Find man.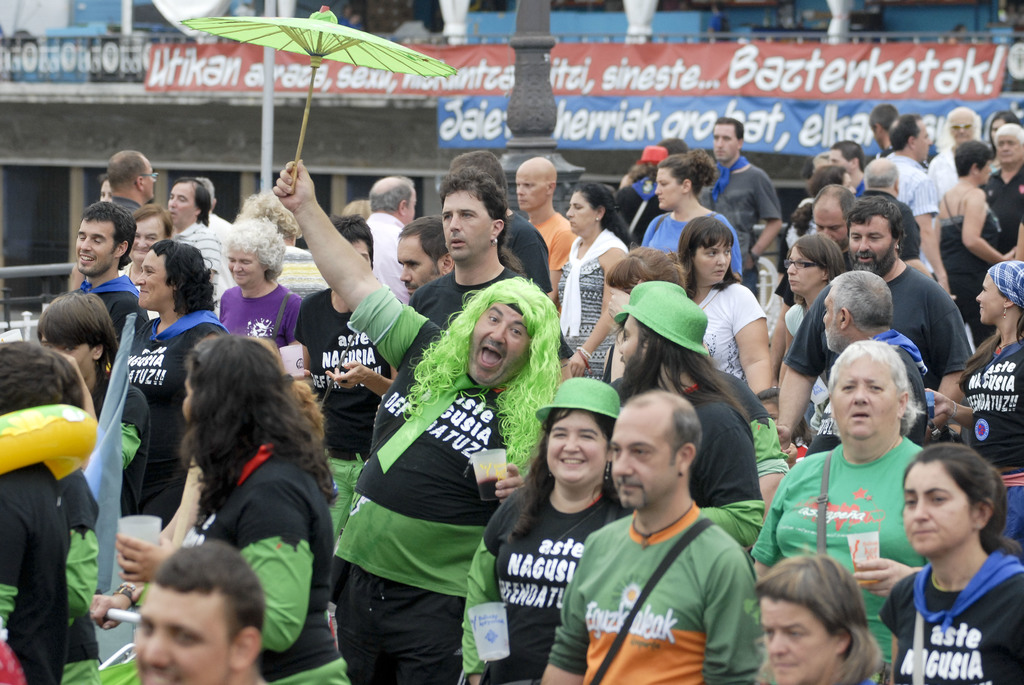
detection(342, 196, 372, 221).
